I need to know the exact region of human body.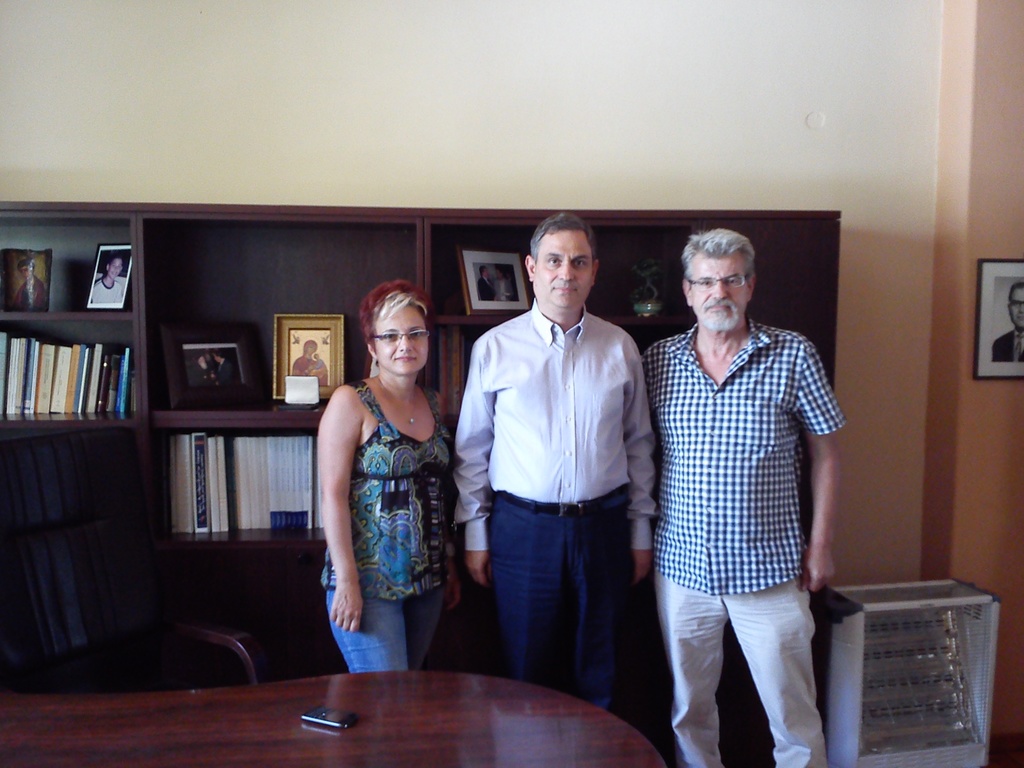
Region: box(218, 357, 242, 383).
